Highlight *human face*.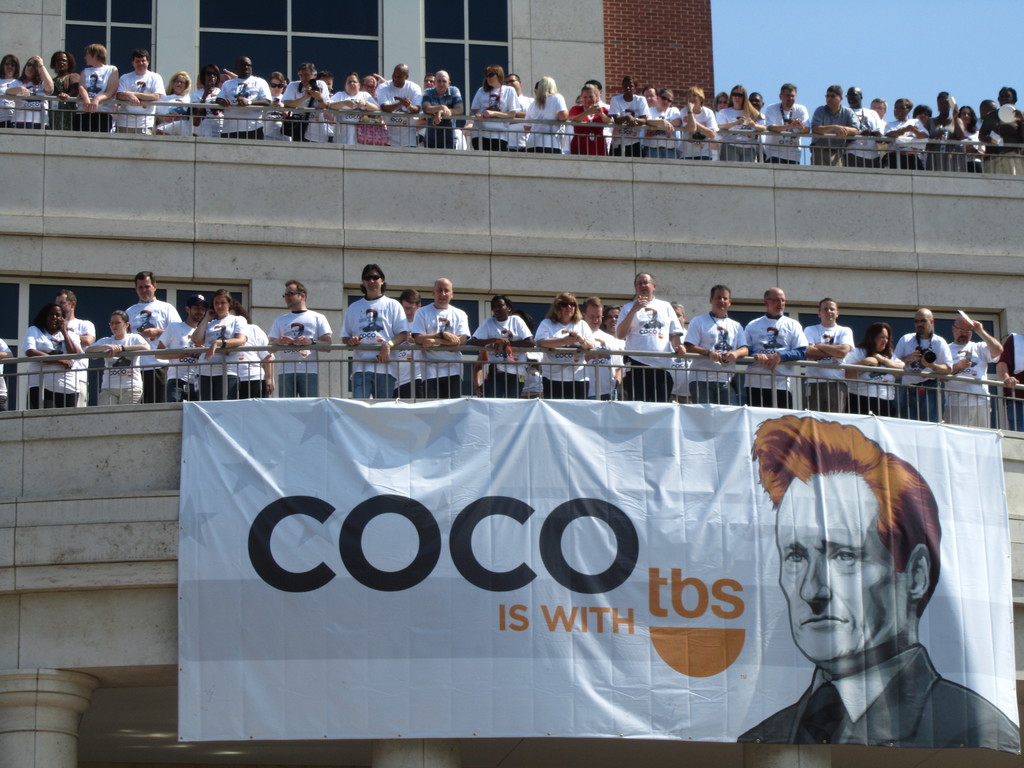
Highlighted region: region(712, 289, 730, 314).
